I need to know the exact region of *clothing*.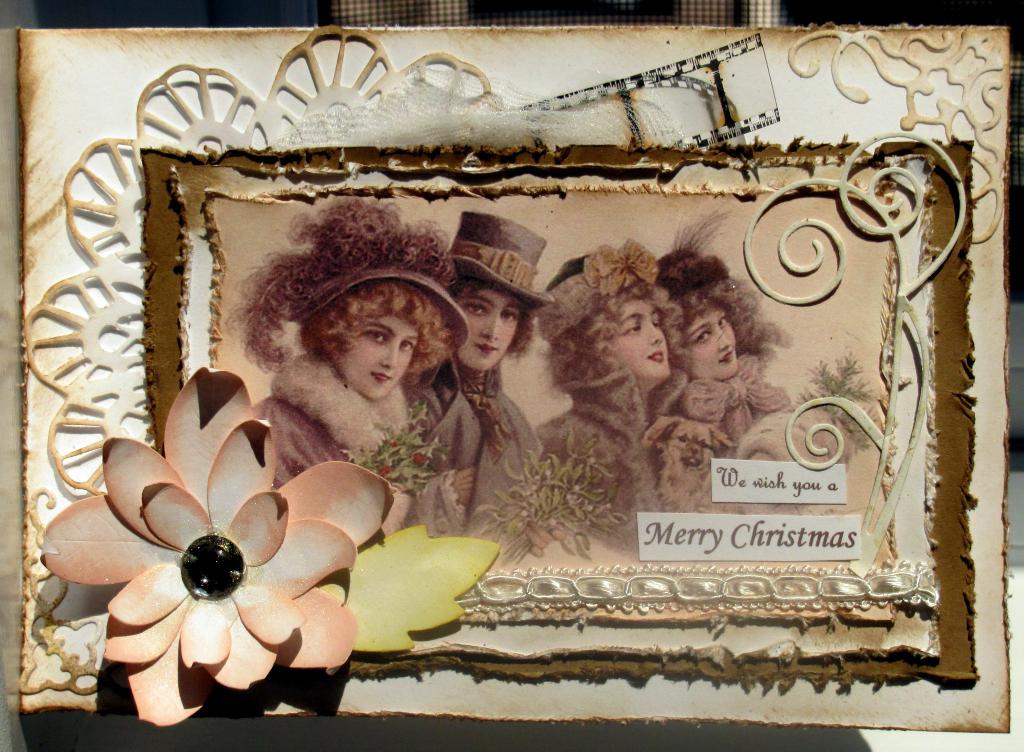
Region: x1=441, y1=360, x2=541, y2=561.
